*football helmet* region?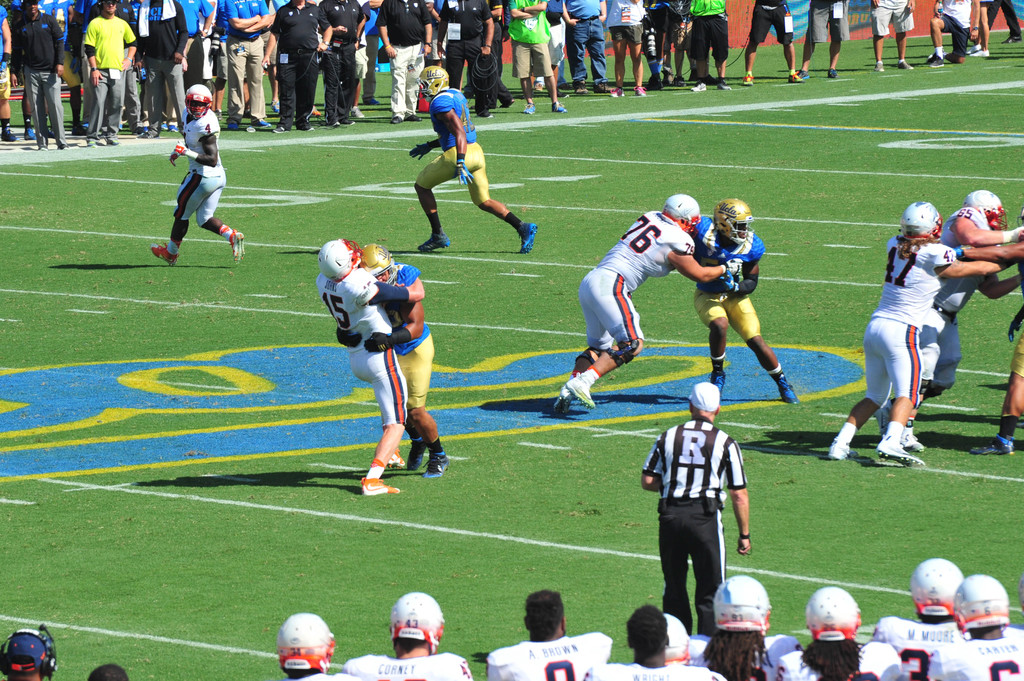
rect(951, 572, 1007, 638)
